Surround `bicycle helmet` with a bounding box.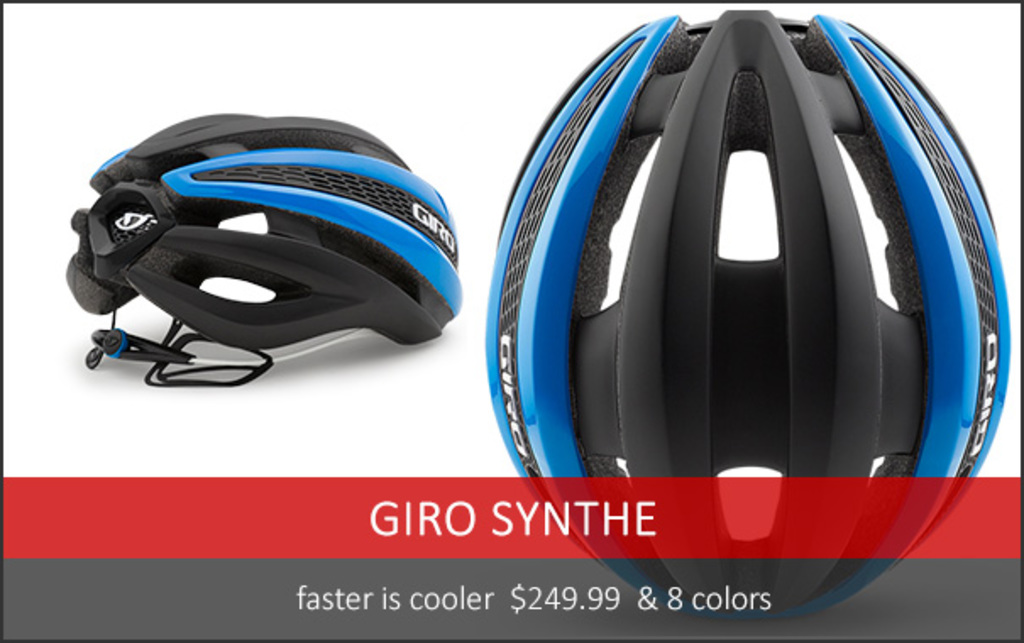
rect(476, 8, 1010, 621).
